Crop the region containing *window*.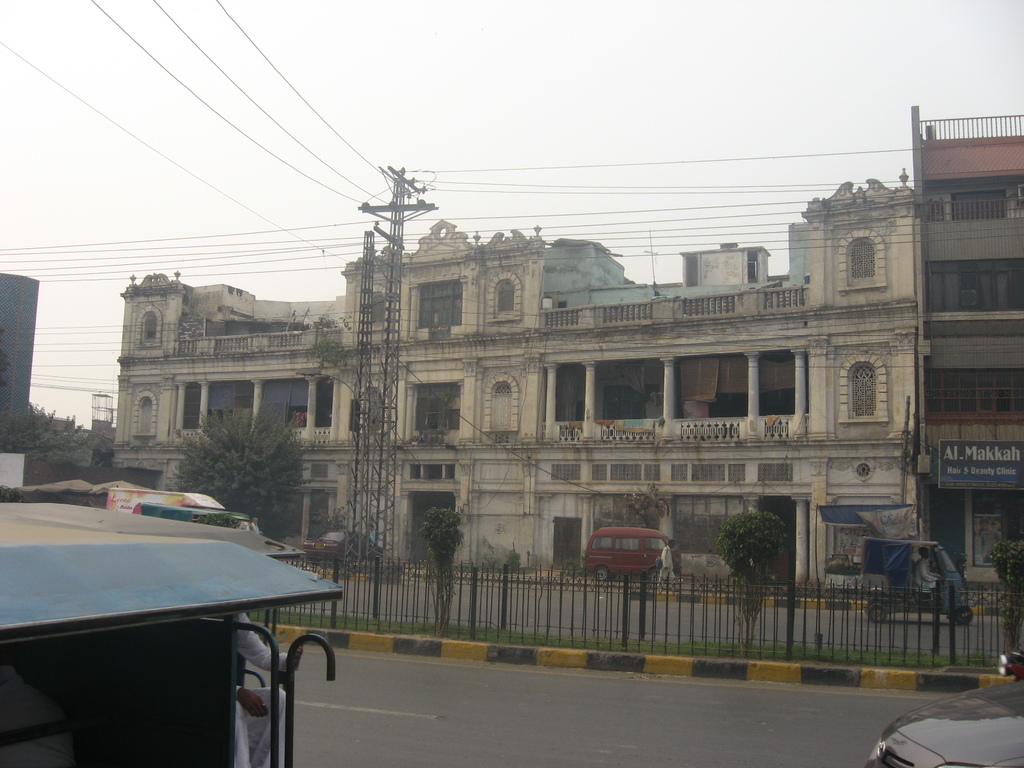
Crop region: 849/364/876/419.
